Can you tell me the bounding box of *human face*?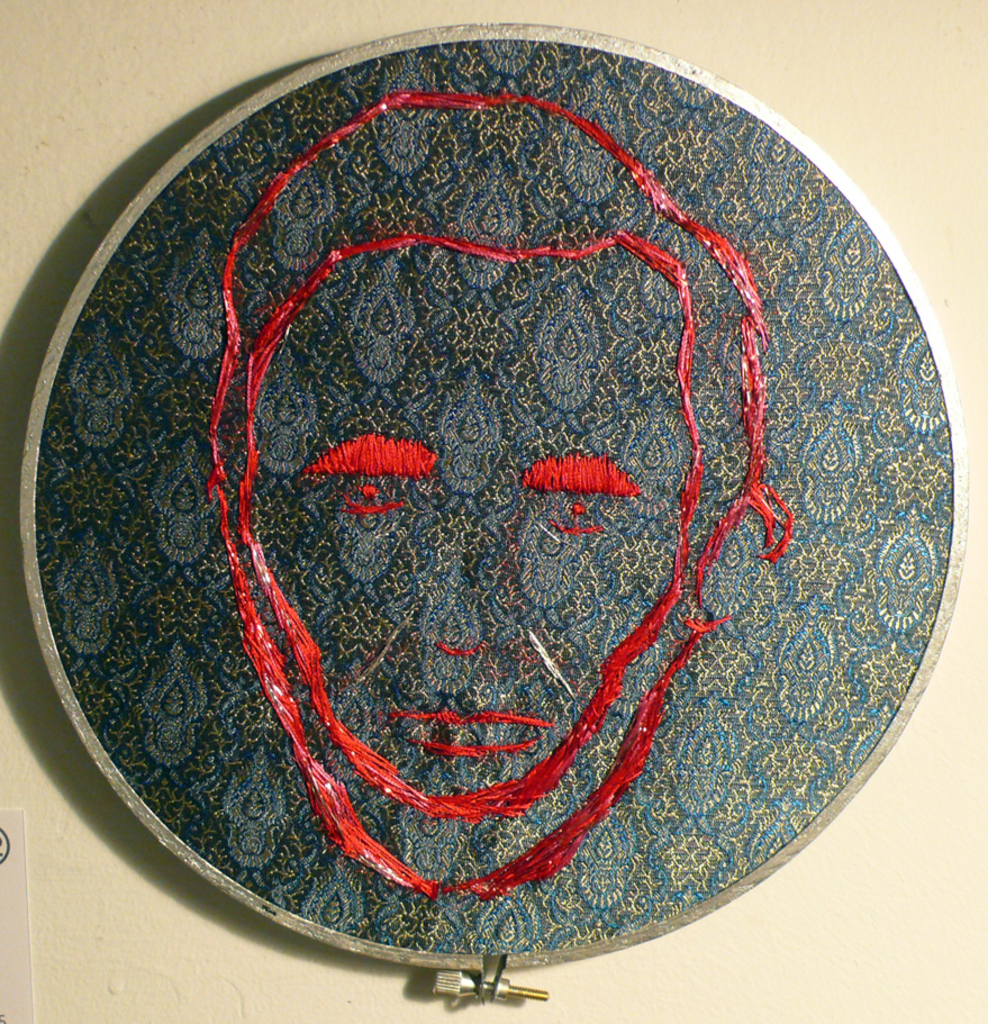
<bbox>235, 219, 700, 819</bbox>.
